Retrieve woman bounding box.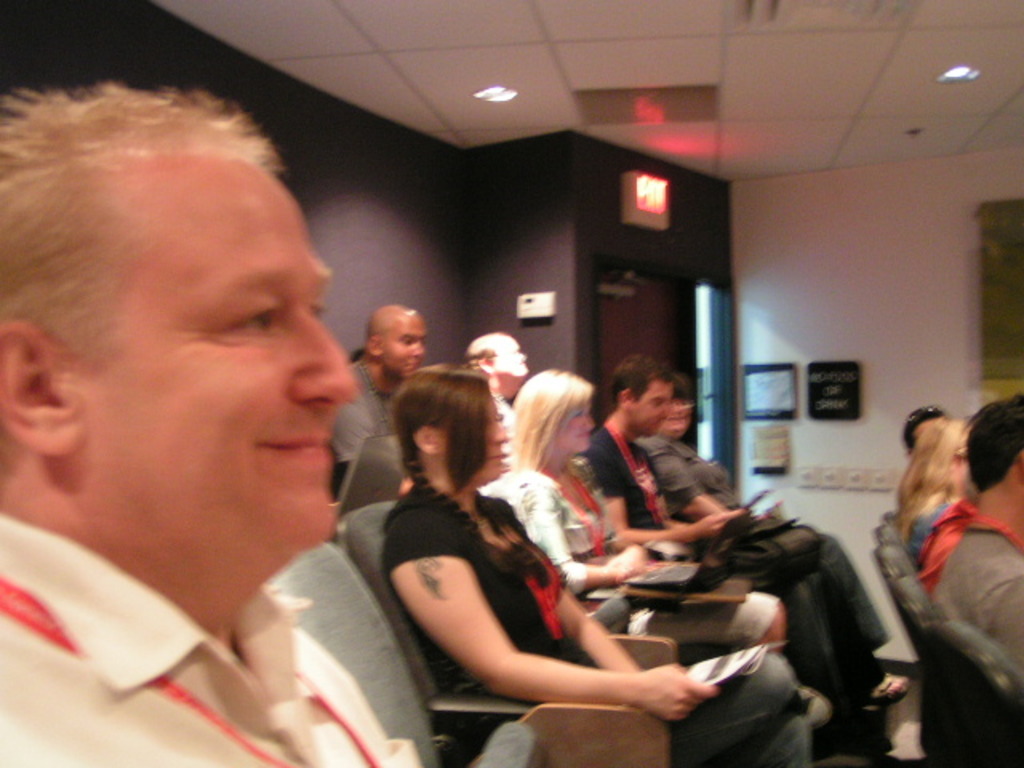
Bounding box: bbox=(386, 366, 814, 766).
